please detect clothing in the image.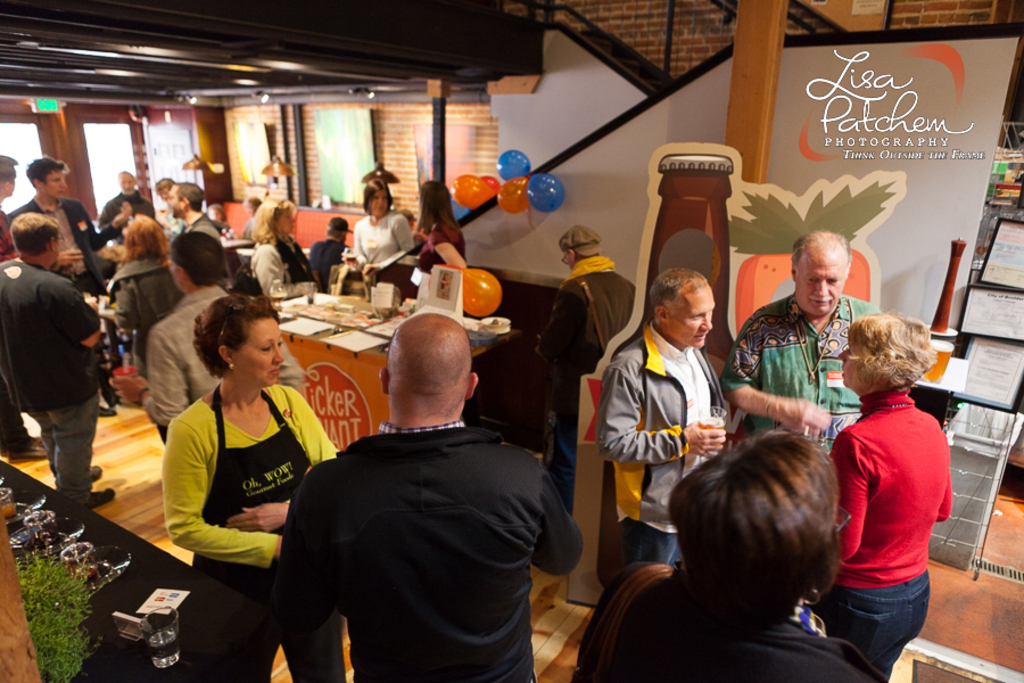
(x1=90, y1=181, x2=152, y2=240).
